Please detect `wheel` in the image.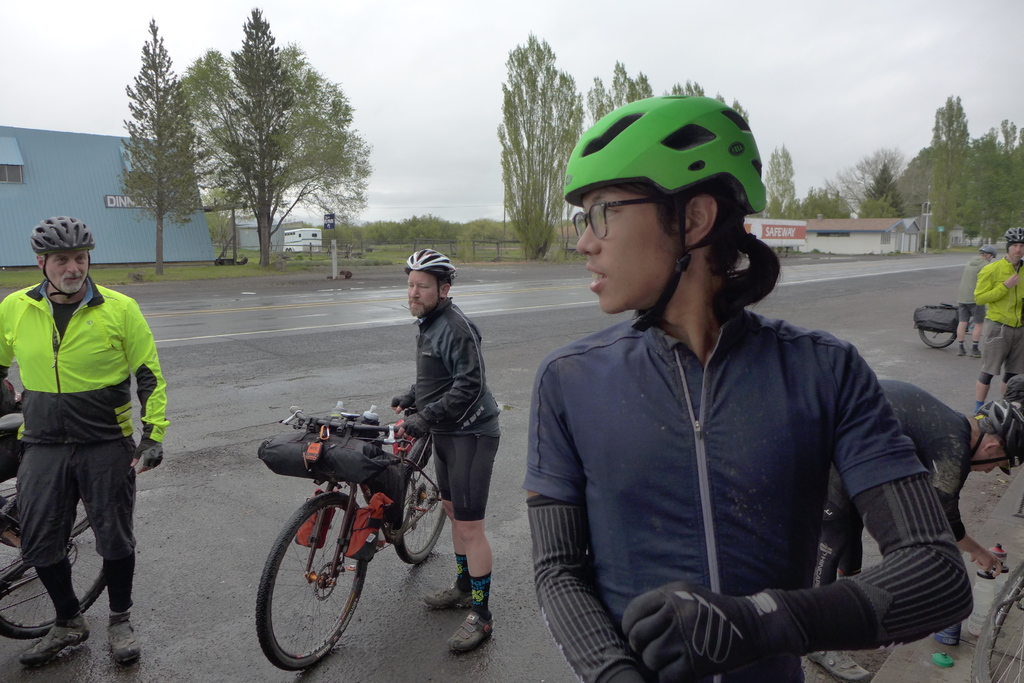
{"left": 966, "top": 554, "right": 1023, "bottom": 682}.
